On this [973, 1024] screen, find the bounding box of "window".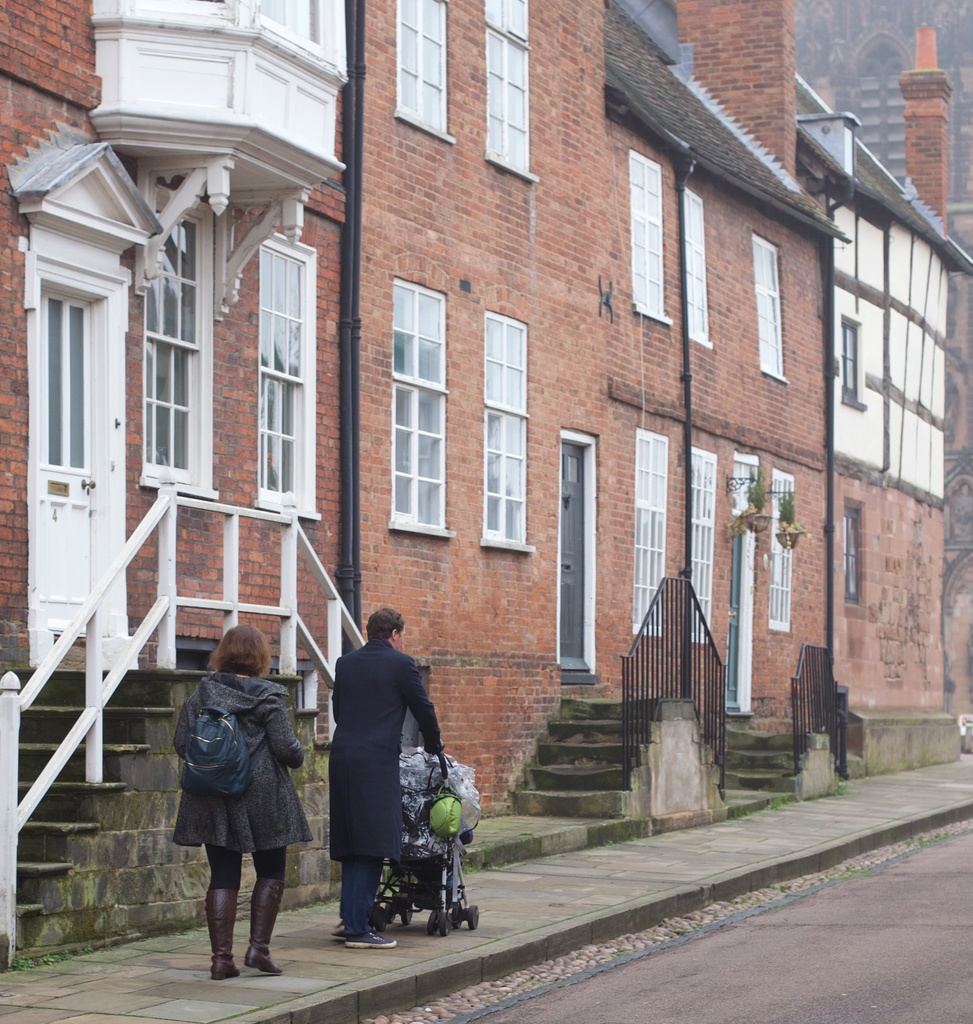
Bounding box: {"x1": 629, "y1": 147, "x2": 673, "y2": 328}.
